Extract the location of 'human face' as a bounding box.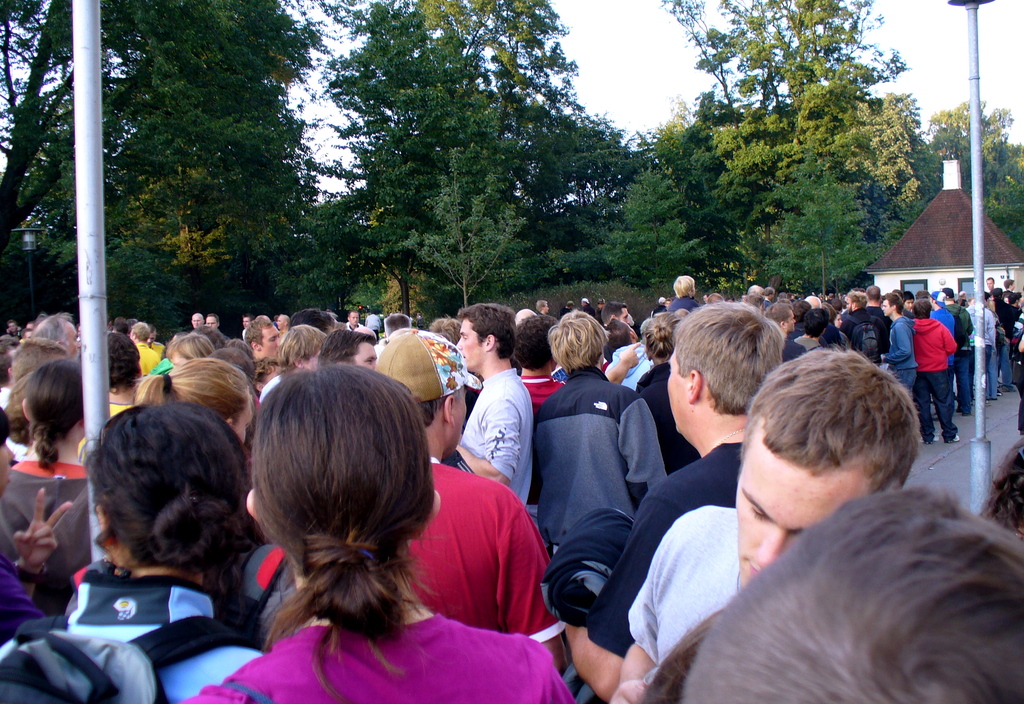
locate(303, 350, 320, 367).
